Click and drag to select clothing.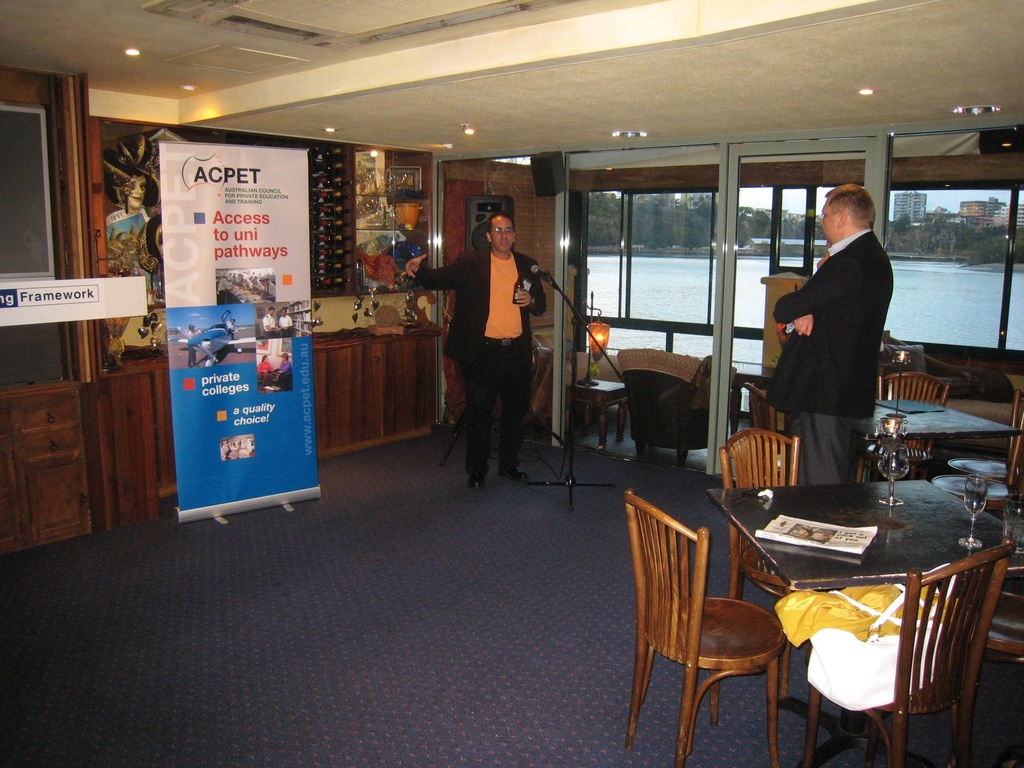
Selection: x1=770 y1=191 x2=899 y2=472.
